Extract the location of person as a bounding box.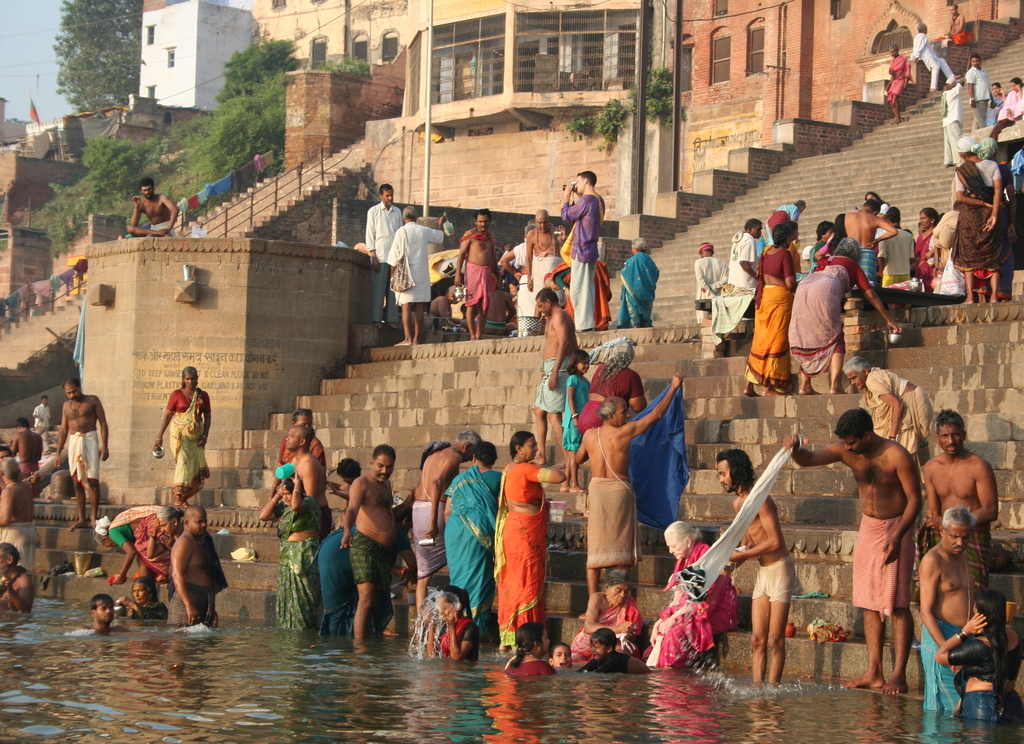
locate(644, 523, 734, 667).
